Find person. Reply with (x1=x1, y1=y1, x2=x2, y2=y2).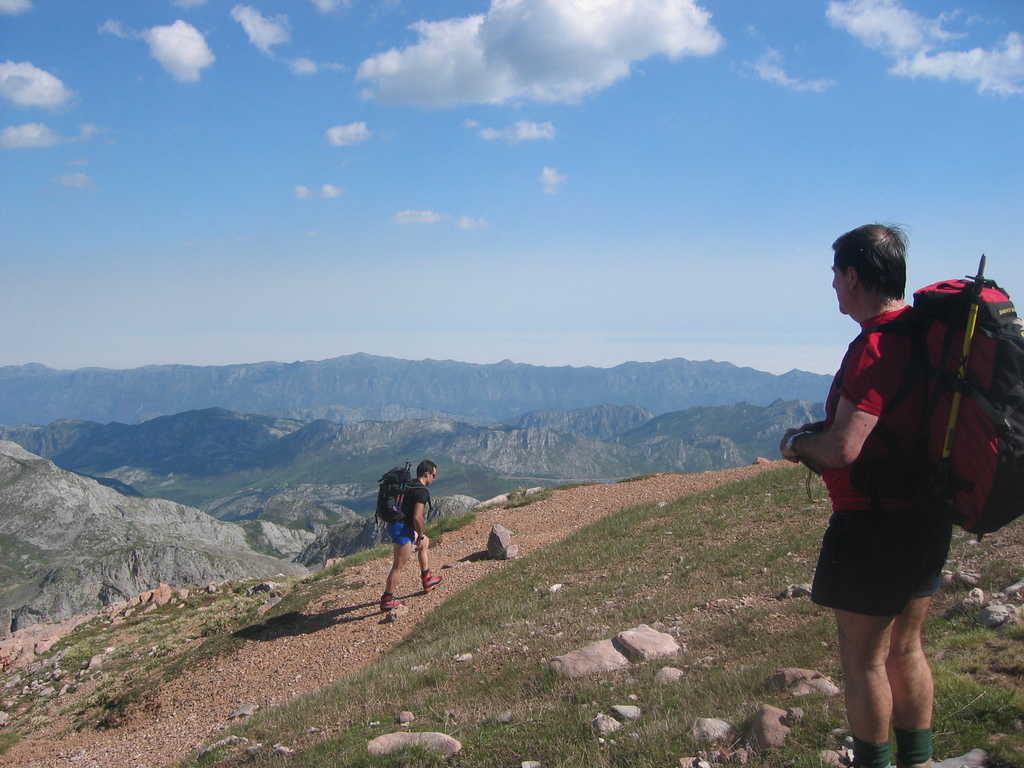
(x1=376, y1=460, x2=440, y2=605).
